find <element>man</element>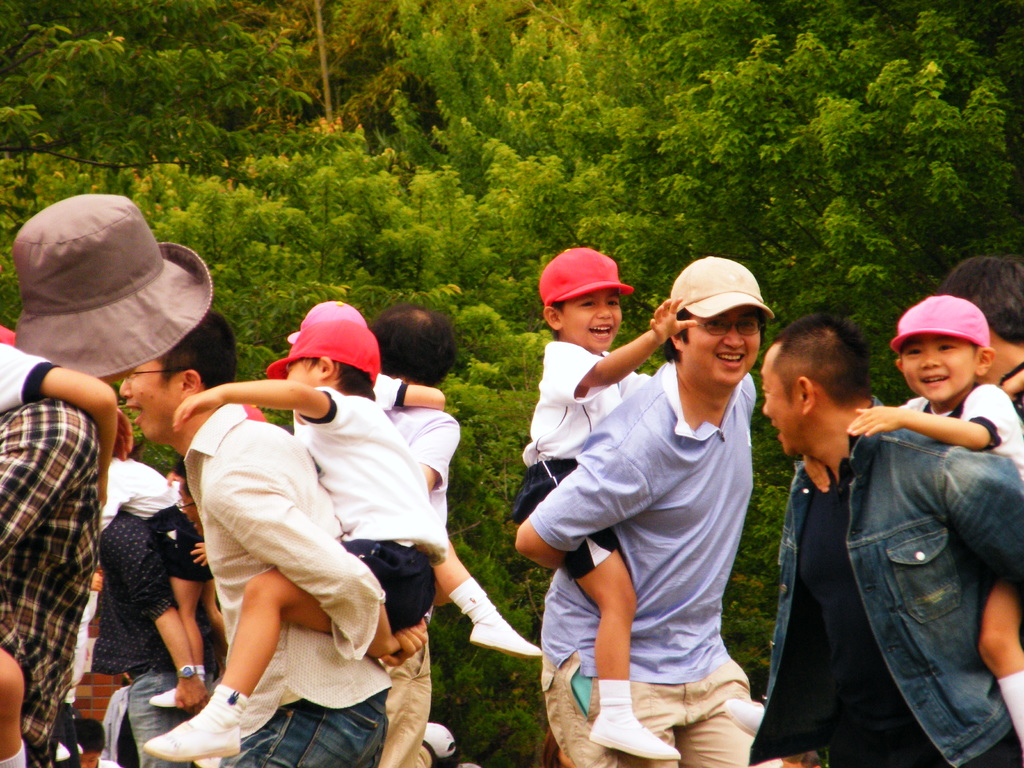
<region>0, 187, 218, 767</region>
